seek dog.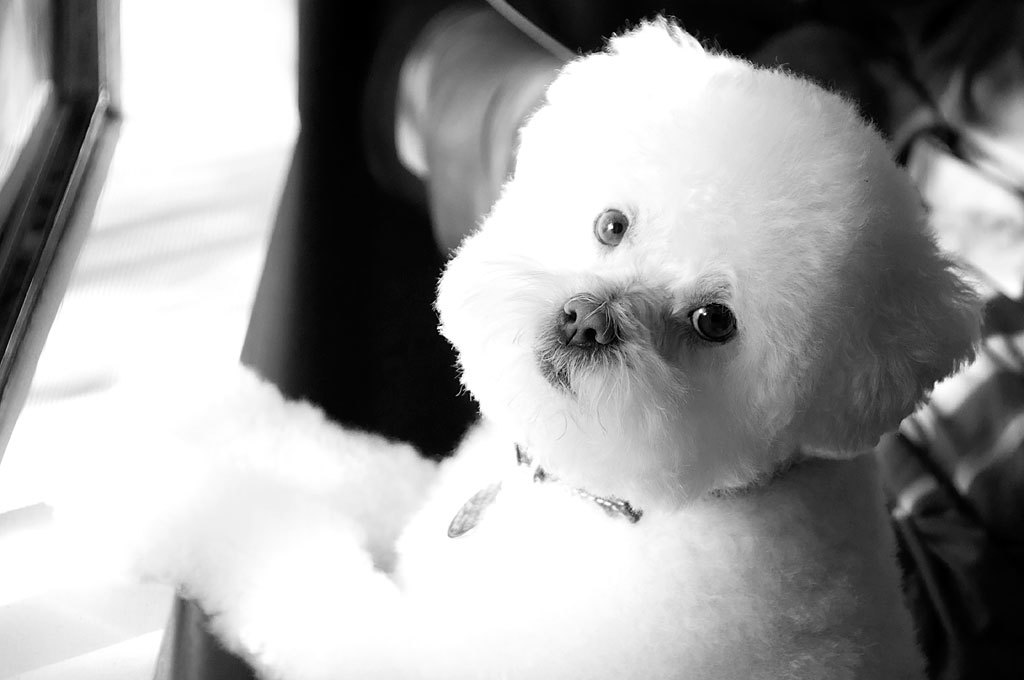
pyautogui.locateOnScreen(46, 14, 990, 679).
